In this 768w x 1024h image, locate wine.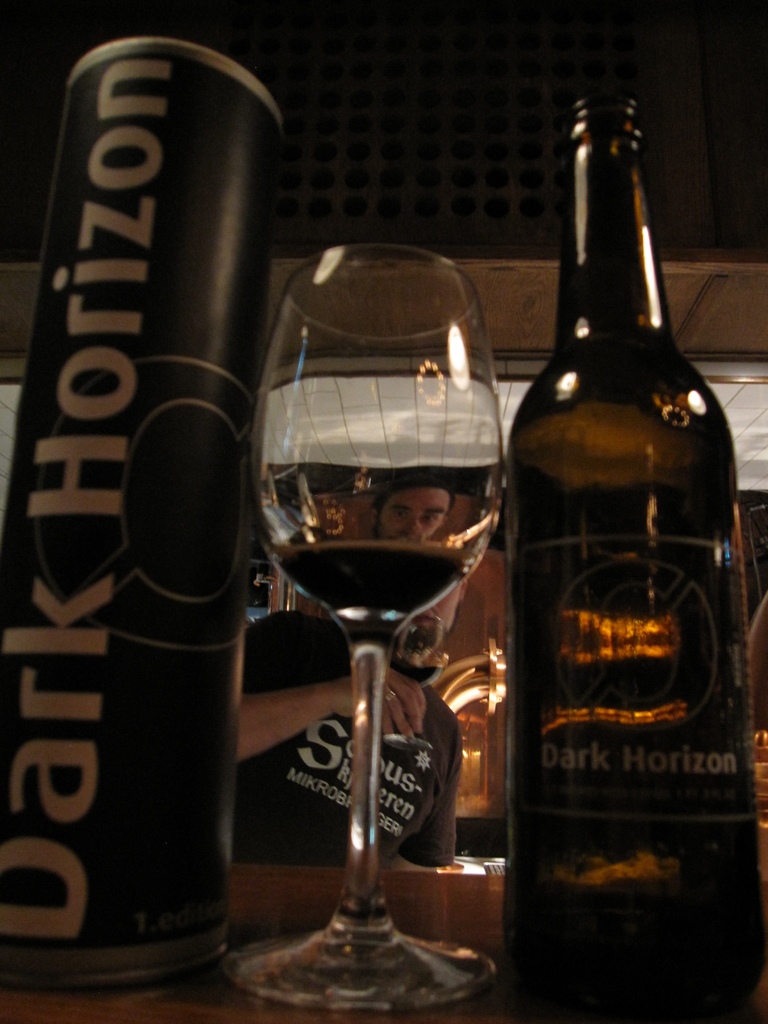
Bounding box: (269, 538, 470, 634).
